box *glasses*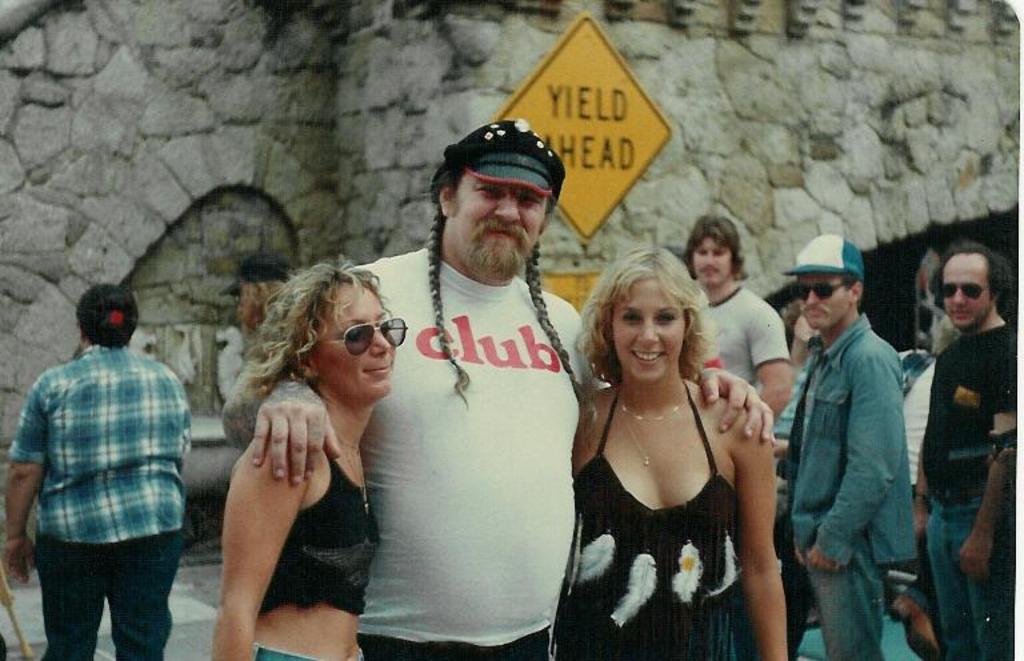
BBox(788, 276, 849, 303)
